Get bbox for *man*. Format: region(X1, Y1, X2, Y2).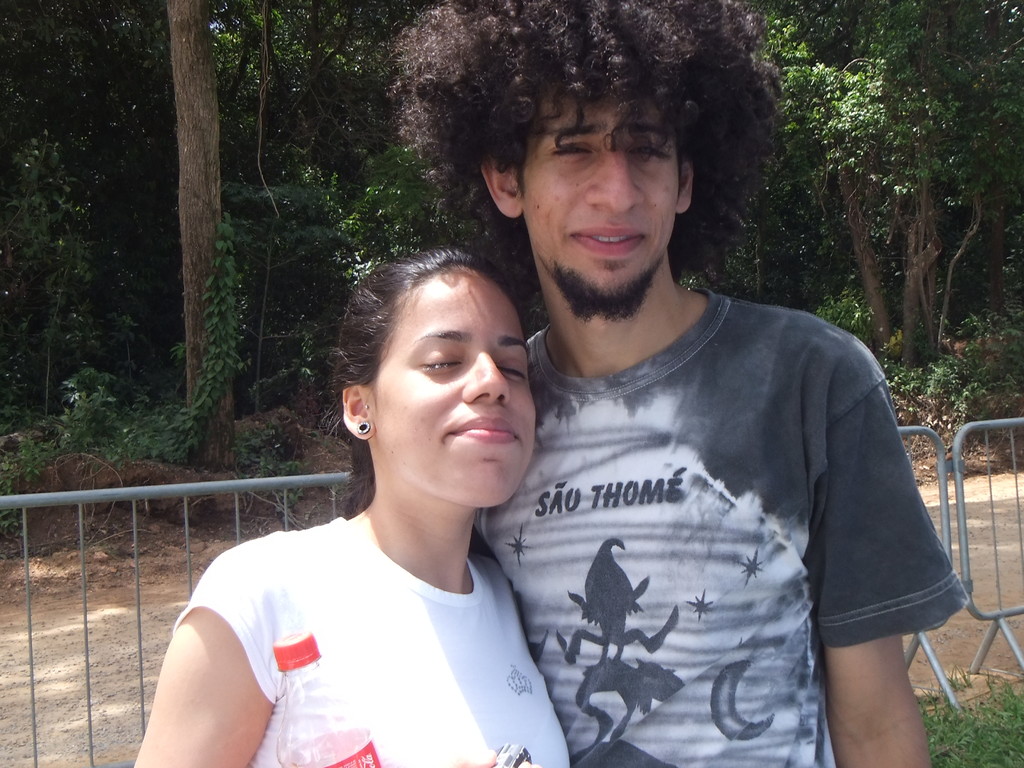
region(385, 0, 970, 767).
